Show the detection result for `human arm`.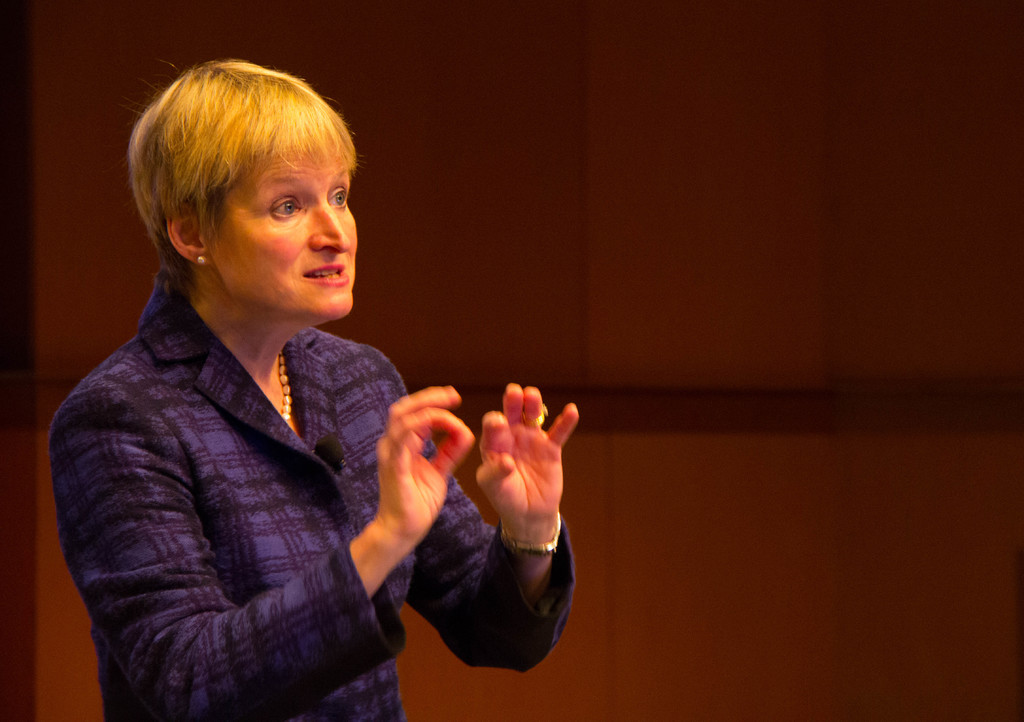
region(52, 384, 471, 721).
